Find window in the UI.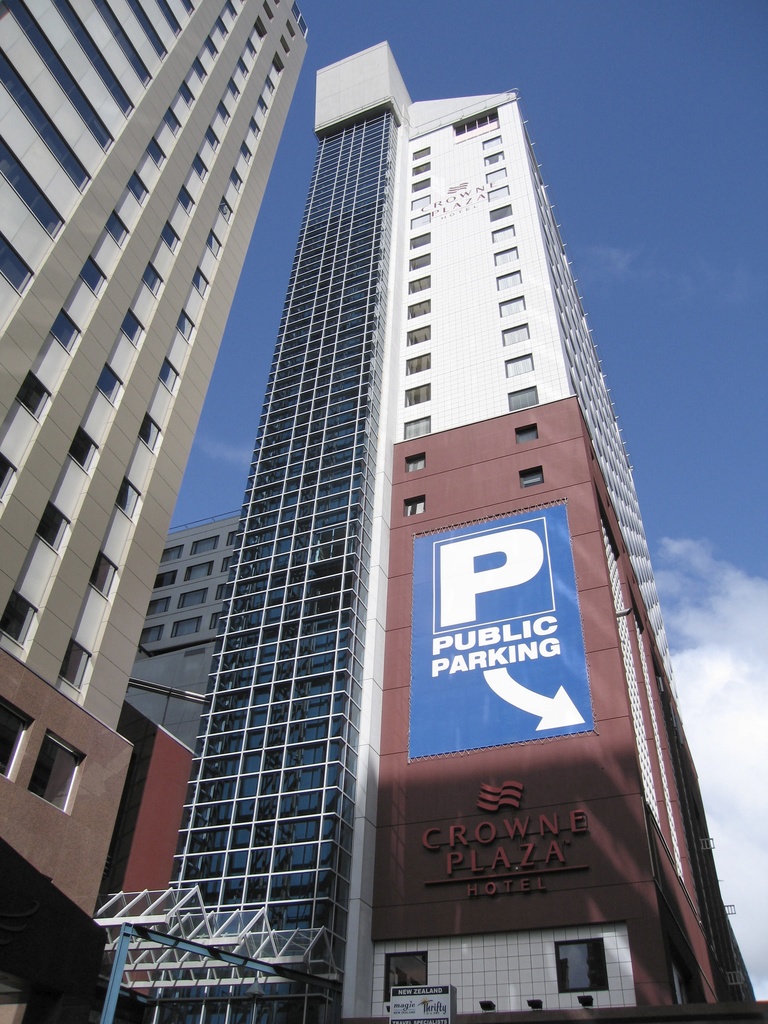
UI element at <bbox>405, 296, 433, 319</bbox>.
